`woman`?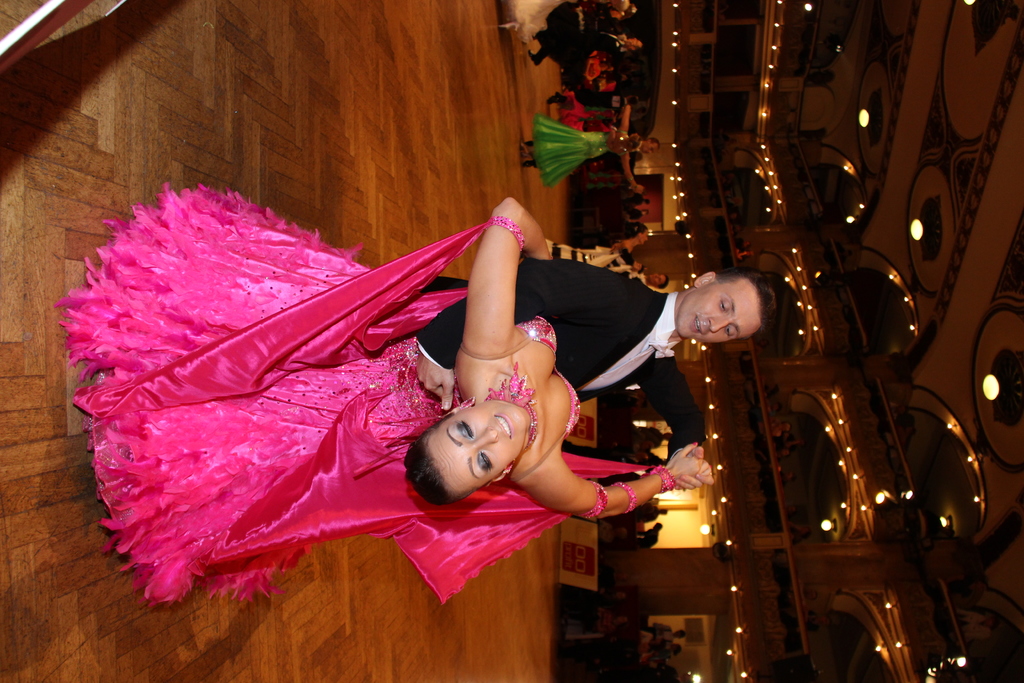
[x1=144, y1=169, x2=660, y2=617]
